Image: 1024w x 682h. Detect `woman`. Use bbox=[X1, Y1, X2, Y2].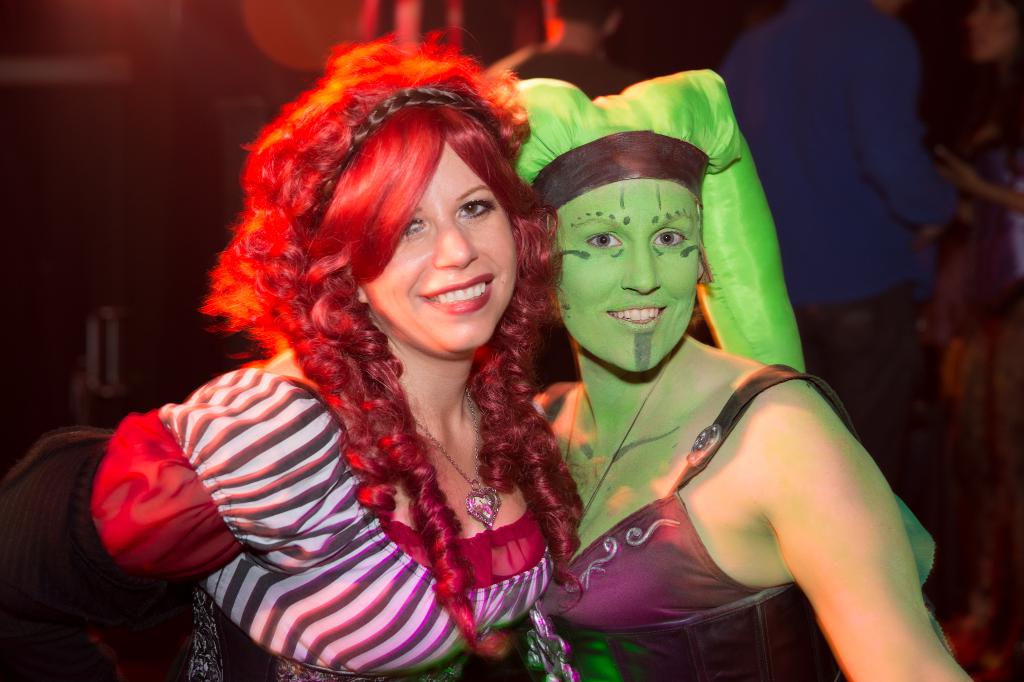
bbox=[500, 71, 979, 681].
